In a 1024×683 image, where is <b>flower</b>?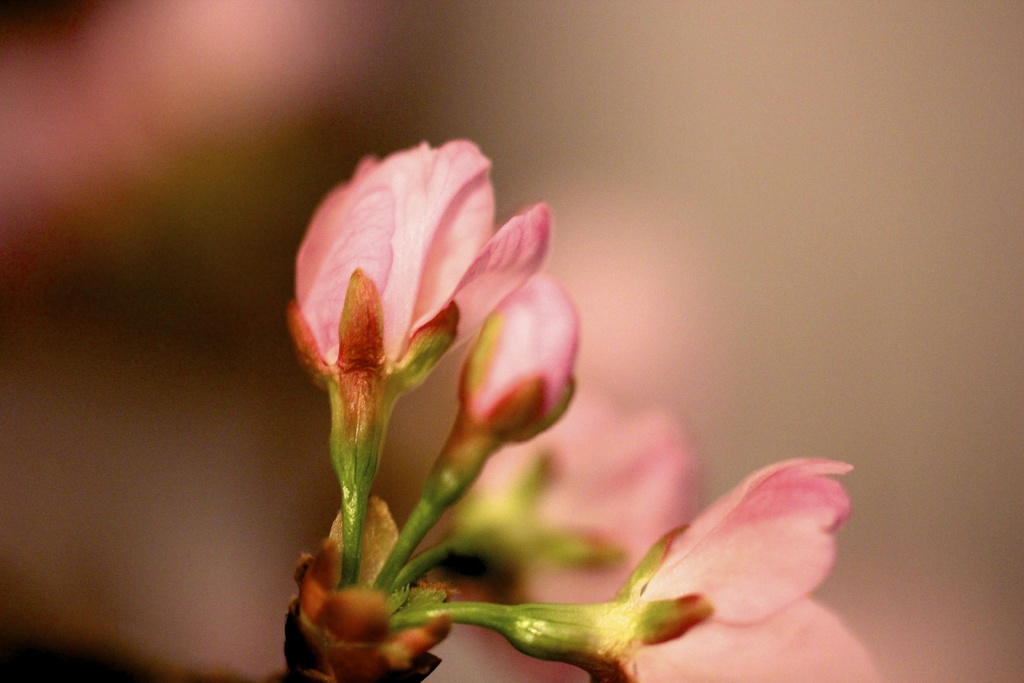
box(286, 130, 590, 477).
